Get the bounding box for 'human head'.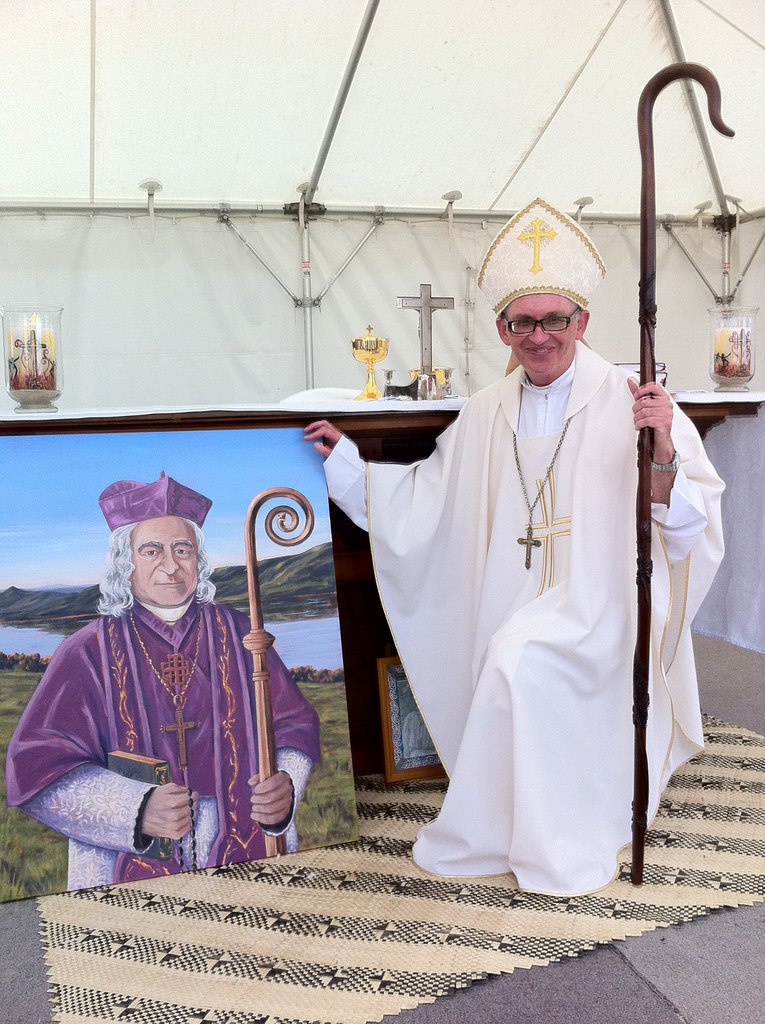
crop(494, 285, 598, 373).
